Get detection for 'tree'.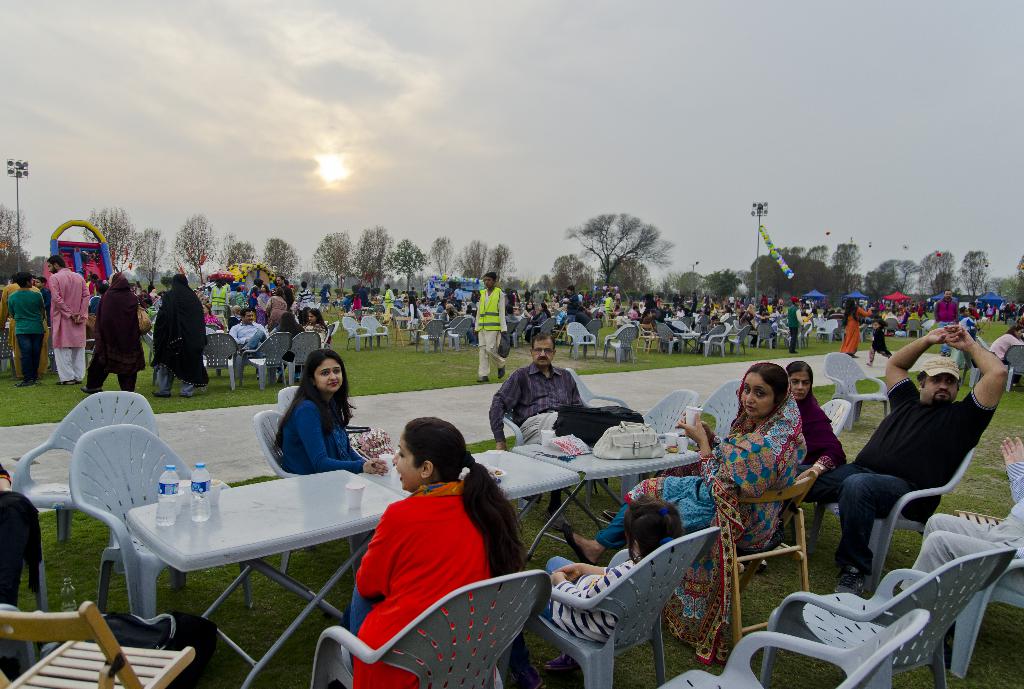
Detection: region(550, 202, 692, 311).
